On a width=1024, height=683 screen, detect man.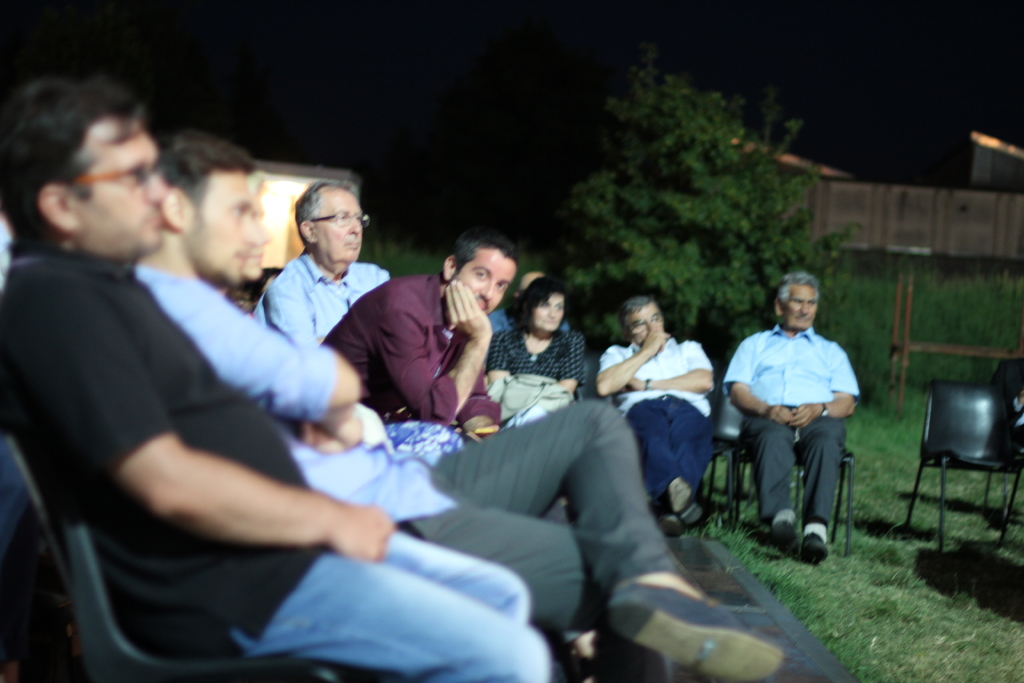
region(486, 267, 570, 333).
